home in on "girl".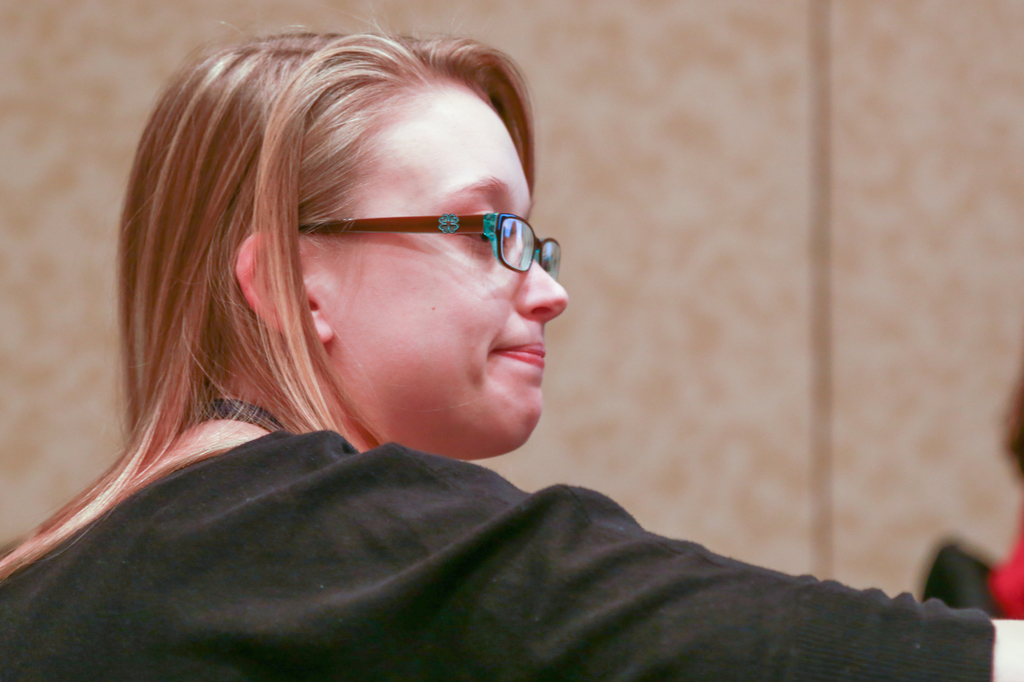
Homed in at bbox=(0, 12, 1023, 681).
